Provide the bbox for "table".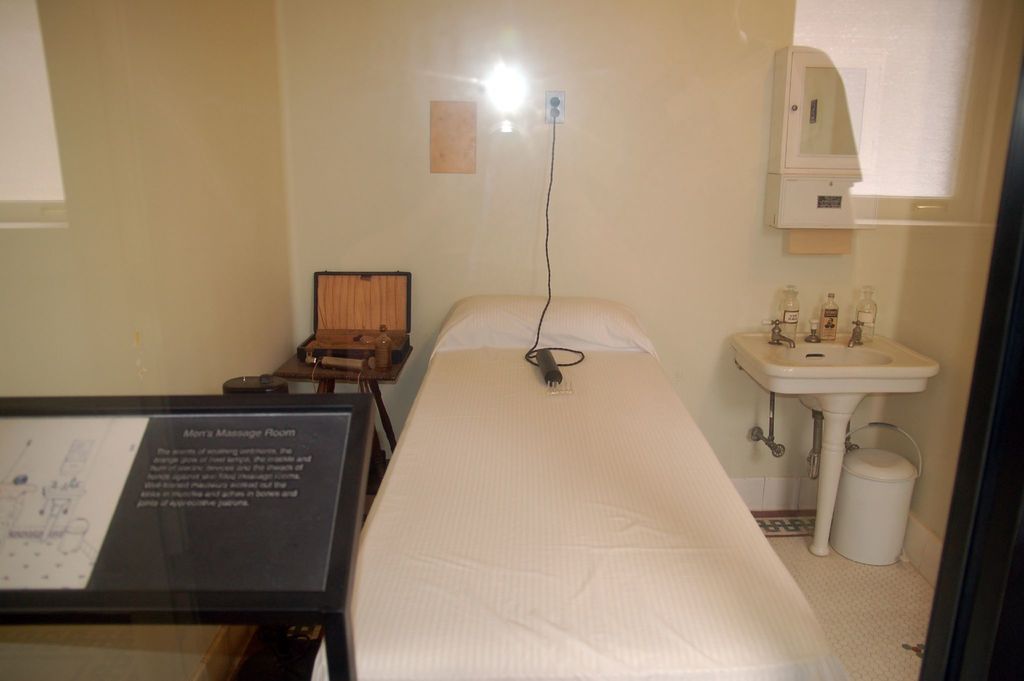
x1=273 y1=343 x2=413 y2=492.
